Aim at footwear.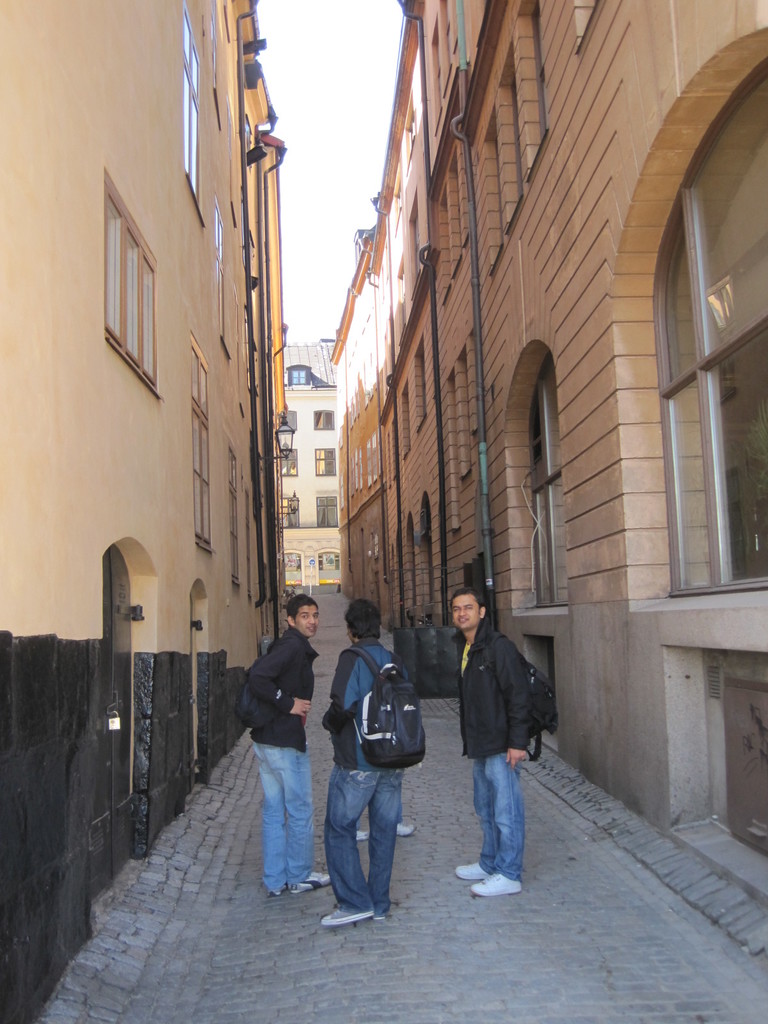
Aimed at x1=348 y1=819 x2=372 y2=845.
